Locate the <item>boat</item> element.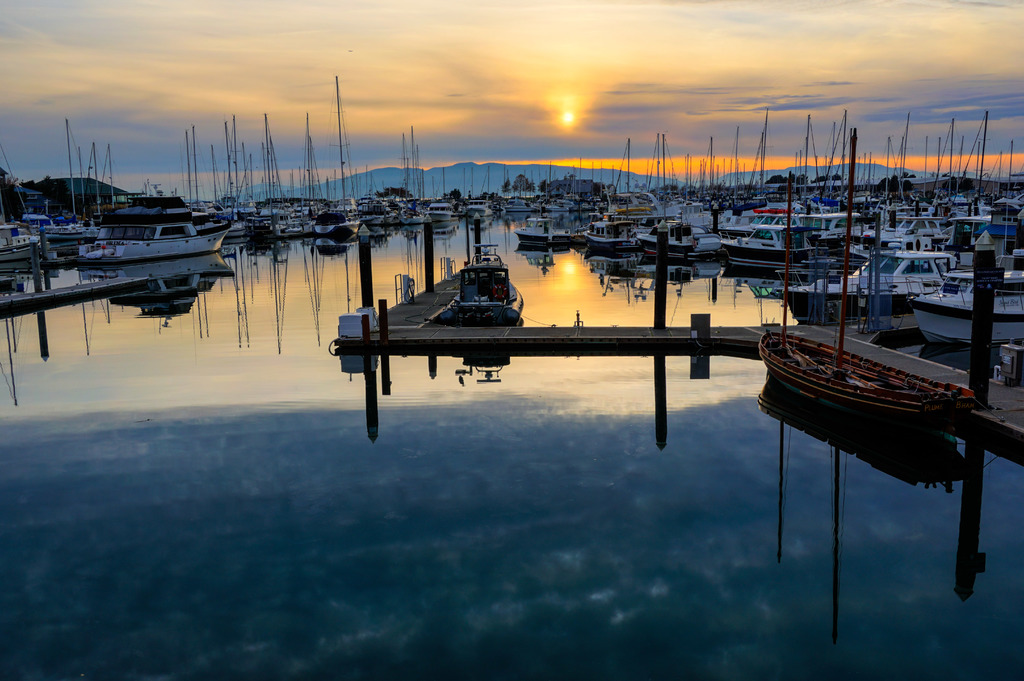
Element bbox: <bbox>322, 78, 365, 230</bbox>.
